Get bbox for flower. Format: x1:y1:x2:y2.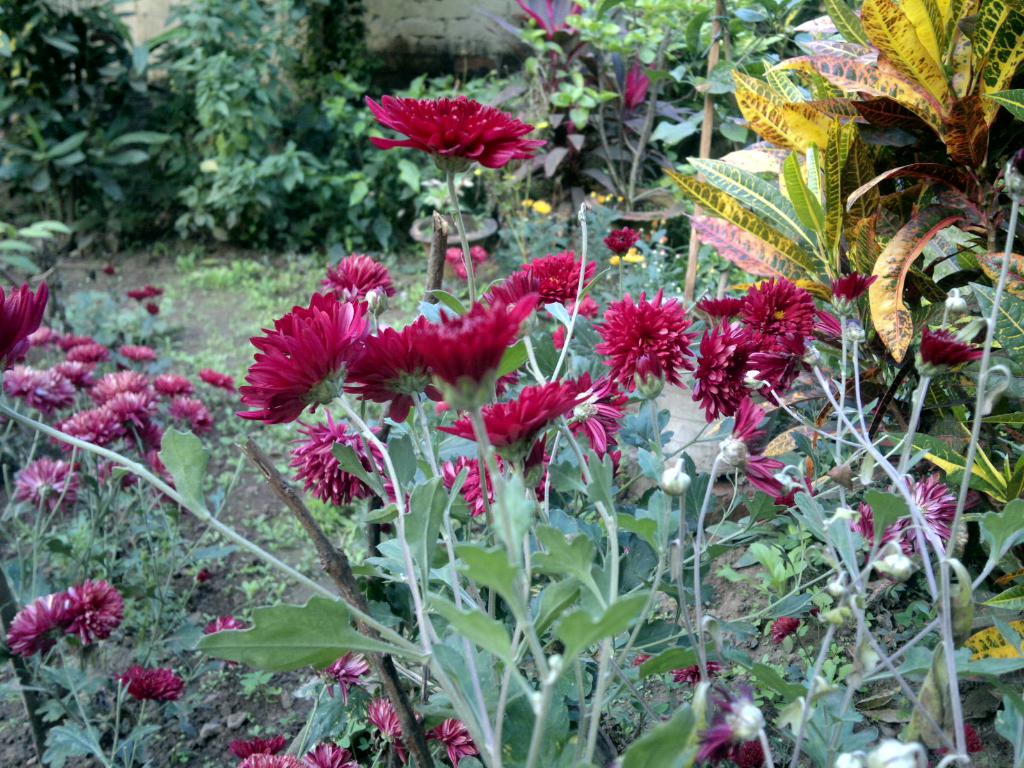
102:383:156:426.
